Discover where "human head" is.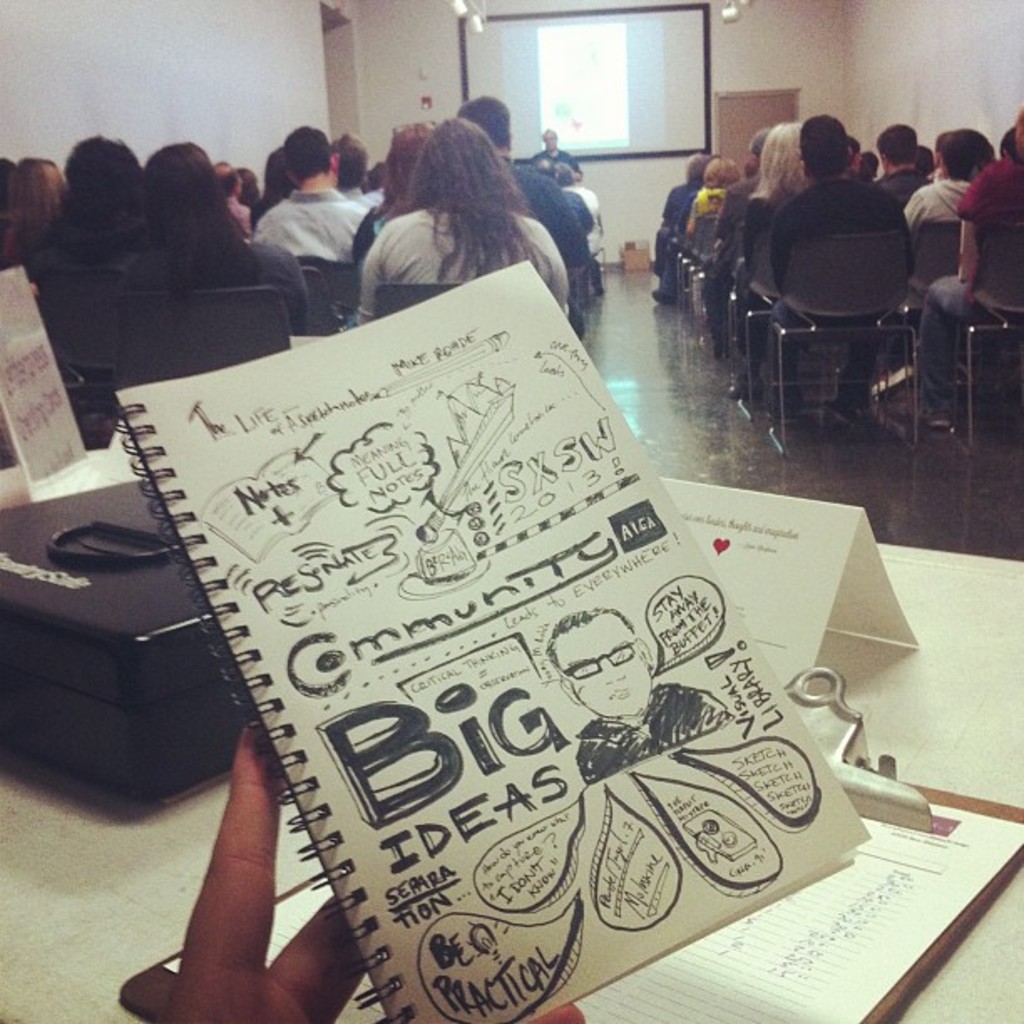
Discovered at (left=540, top=125, right=559, bottom=154).
